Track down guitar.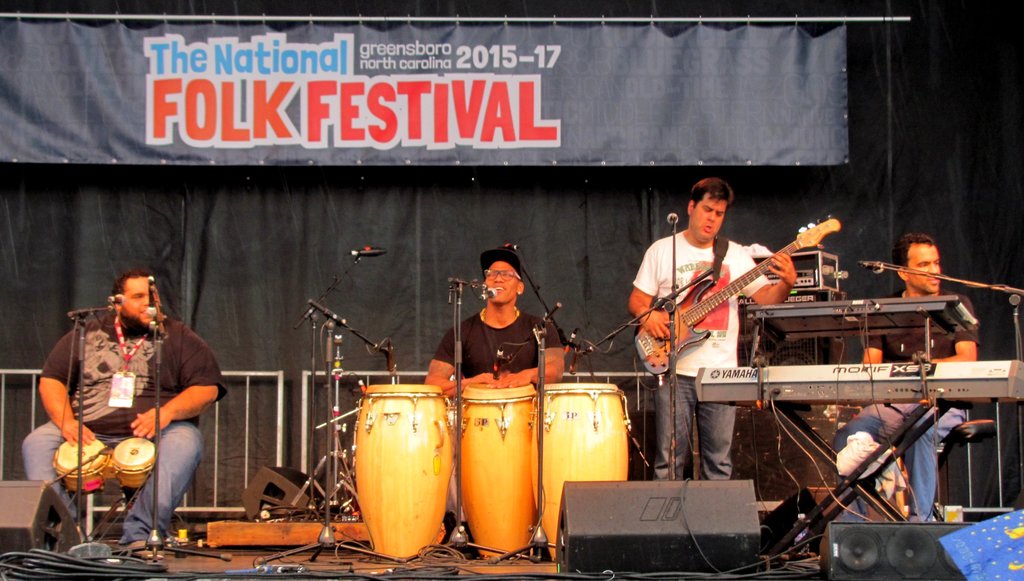
Tracked to <region>626, 172, 846, 377</region>.
